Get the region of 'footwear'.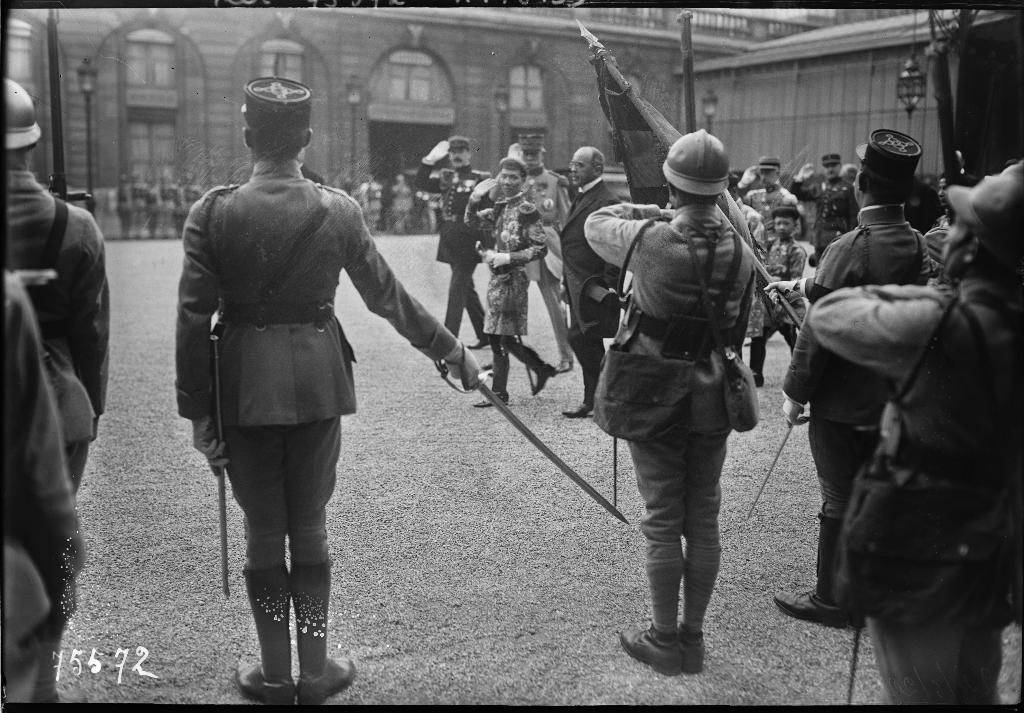
[467, 335, 489, 348].
